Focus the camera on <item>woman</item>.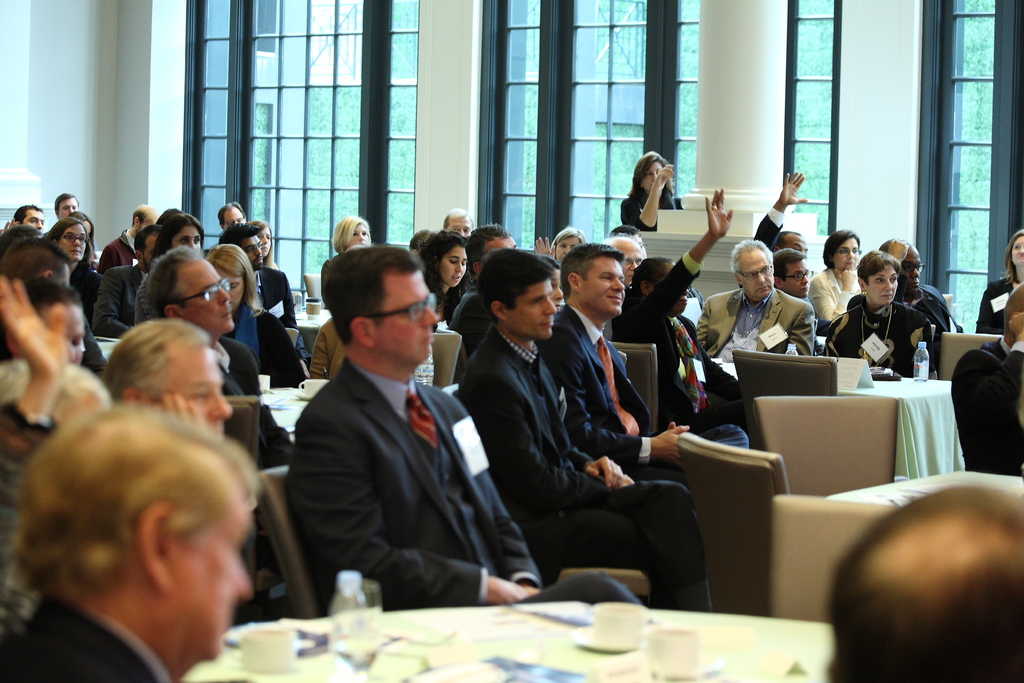
Focus region: bbox=[820, 251, 934, 382].
